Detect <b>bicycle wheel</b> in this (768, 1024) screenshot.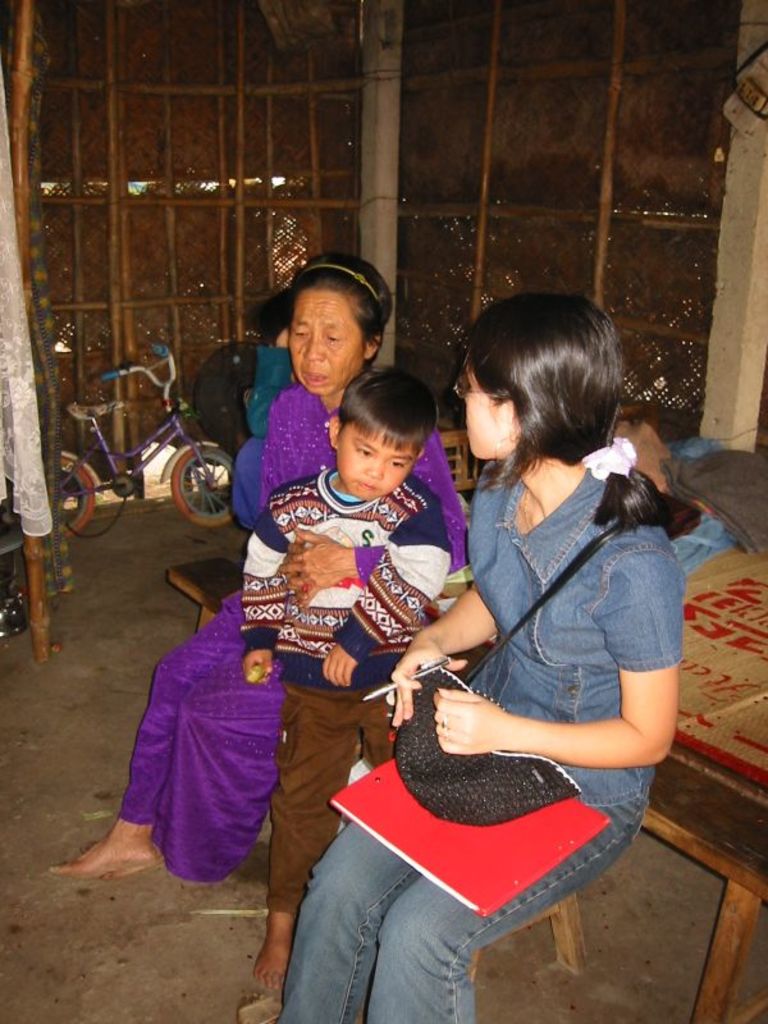
Detection: bbox=[169, 440, 239, 529].
